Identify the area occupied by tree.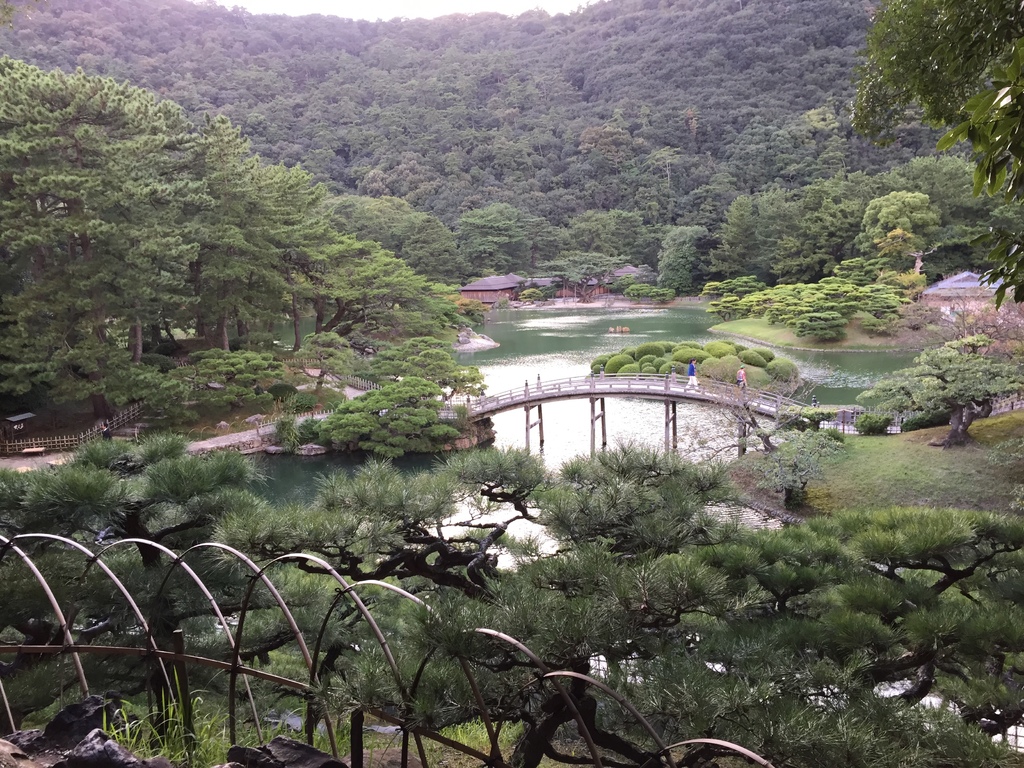
Area: rect(845, 1, 1023, 147).
